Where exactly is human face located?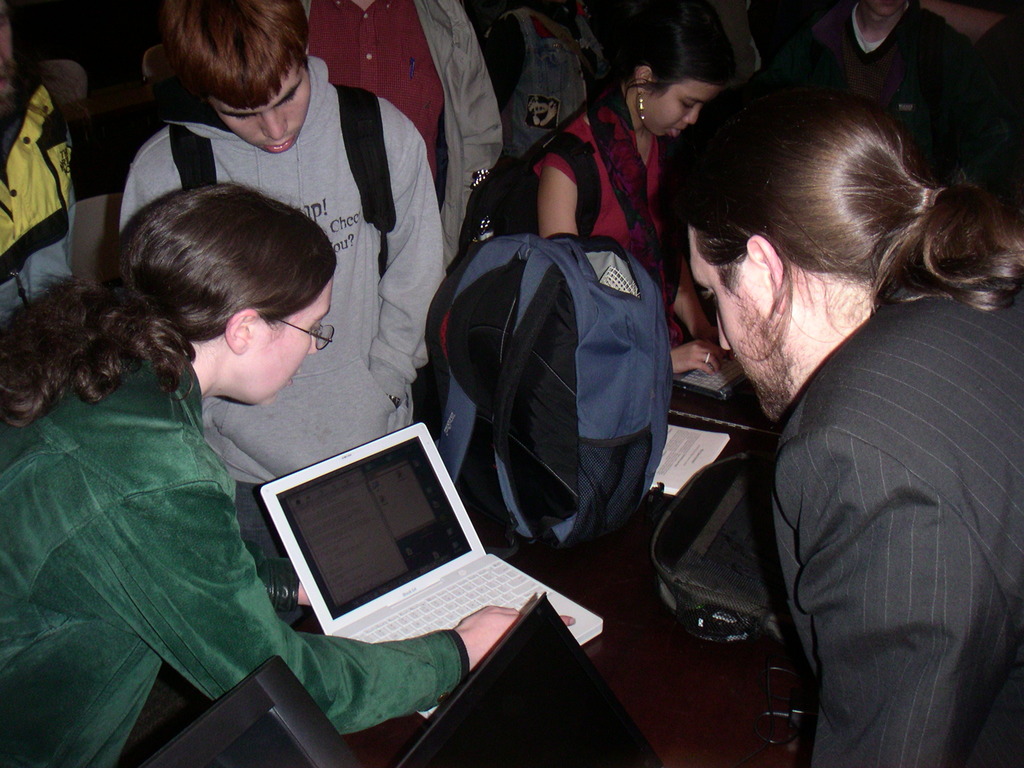
Its bounding box is 689 227 792 396.
